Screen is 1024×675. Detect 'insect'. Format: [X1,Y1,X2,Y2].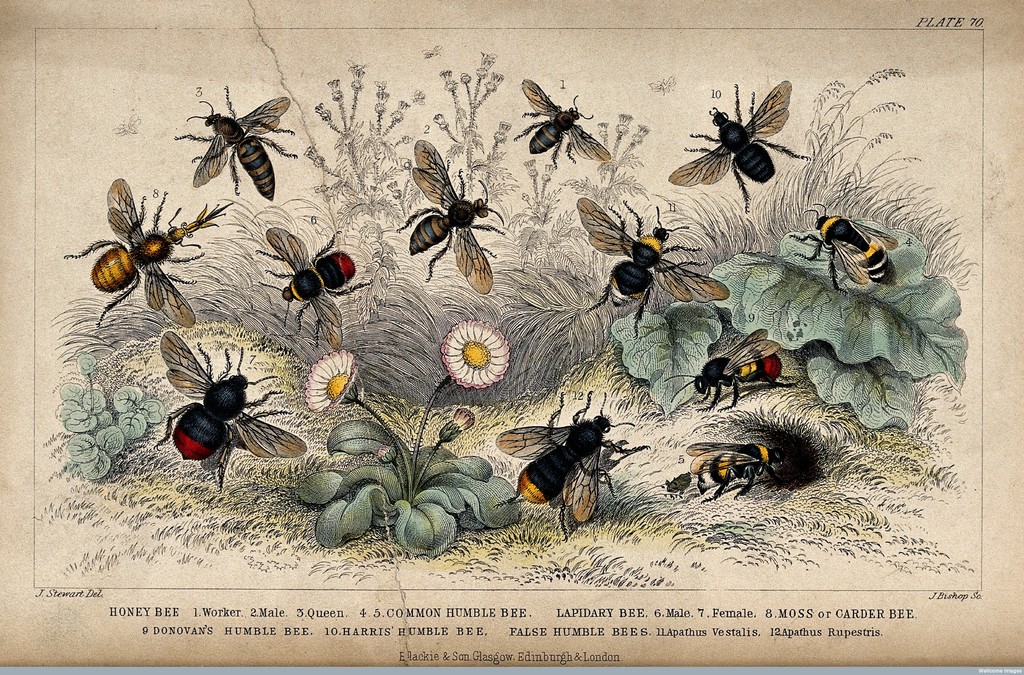
[259,225,366,351].
